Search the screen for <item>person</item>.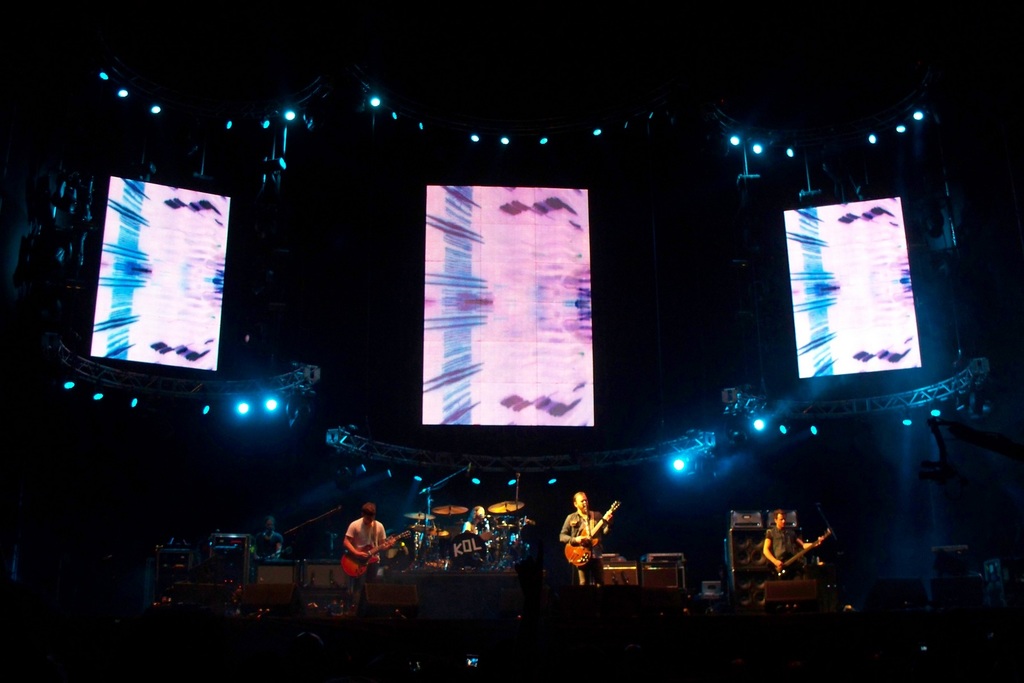
Found at rect(557, 490, 616, 586).
